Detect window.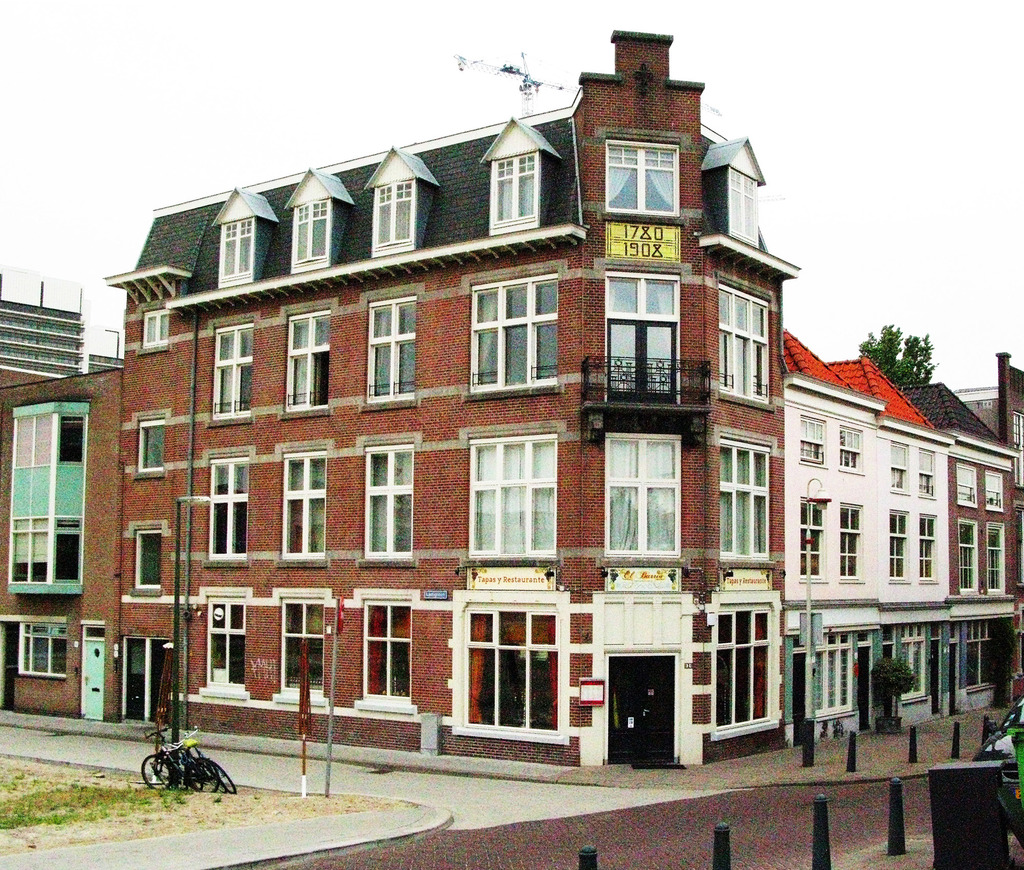
Detected at x1=15, y1=623, x2=68, y2=680.
